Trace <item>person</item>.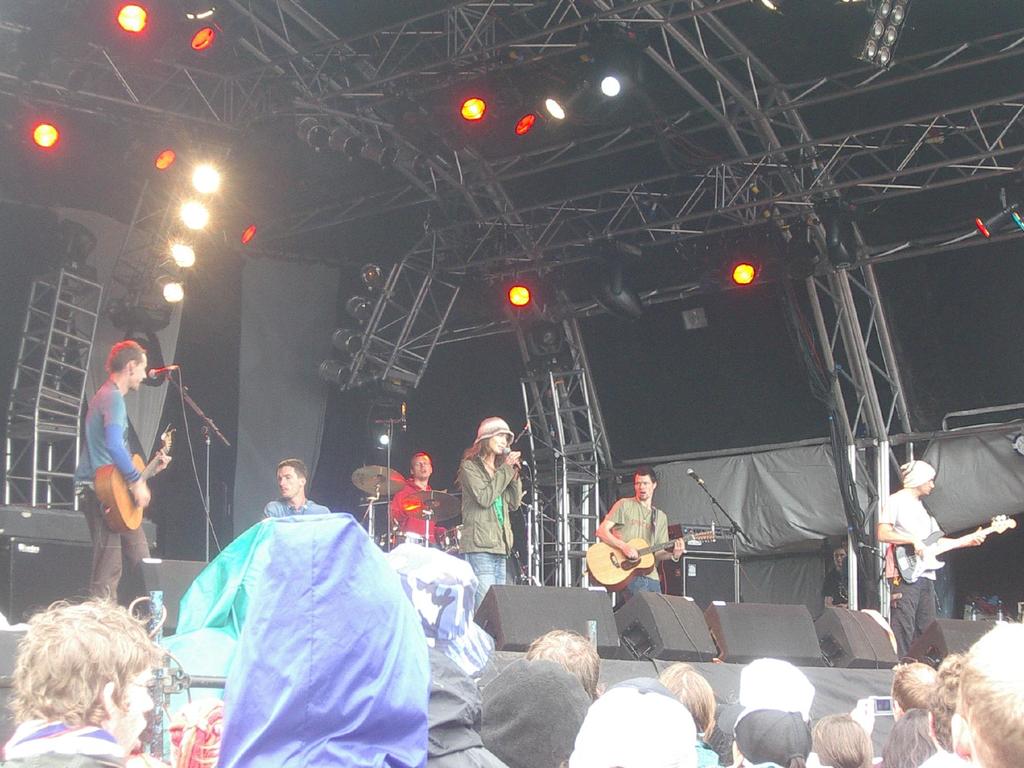
Traced to bbox=[589, 465, 687, 610].
